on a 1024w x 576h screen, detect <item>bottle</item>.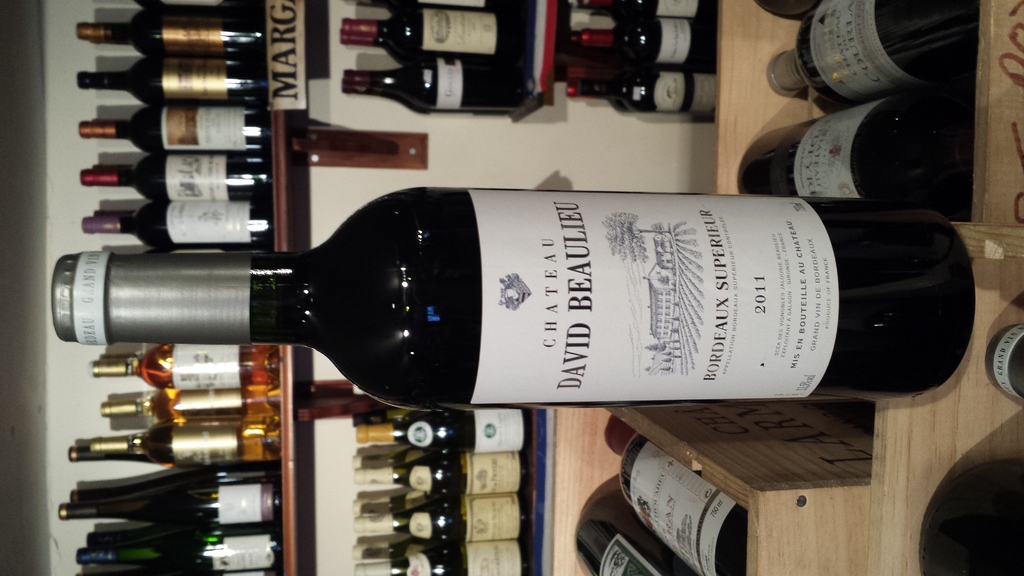
(75, 52, 274, 104).
